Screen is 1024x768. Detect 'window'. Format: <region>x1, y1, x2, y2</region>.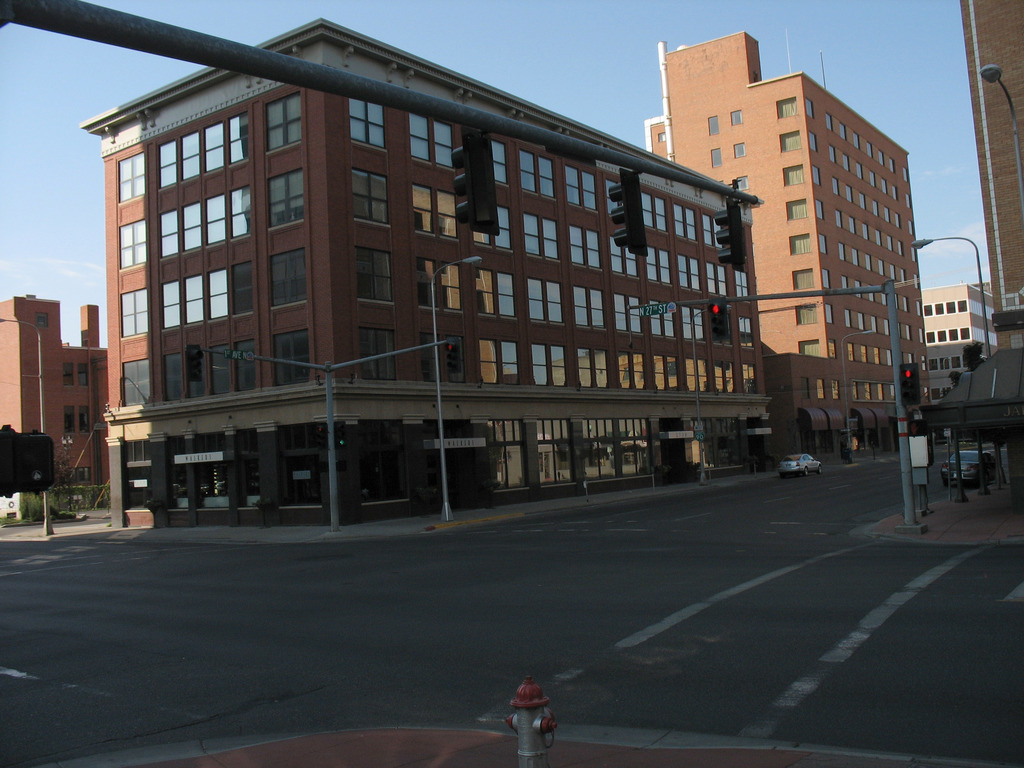
<region>826, 111, 831, 132</region>.
